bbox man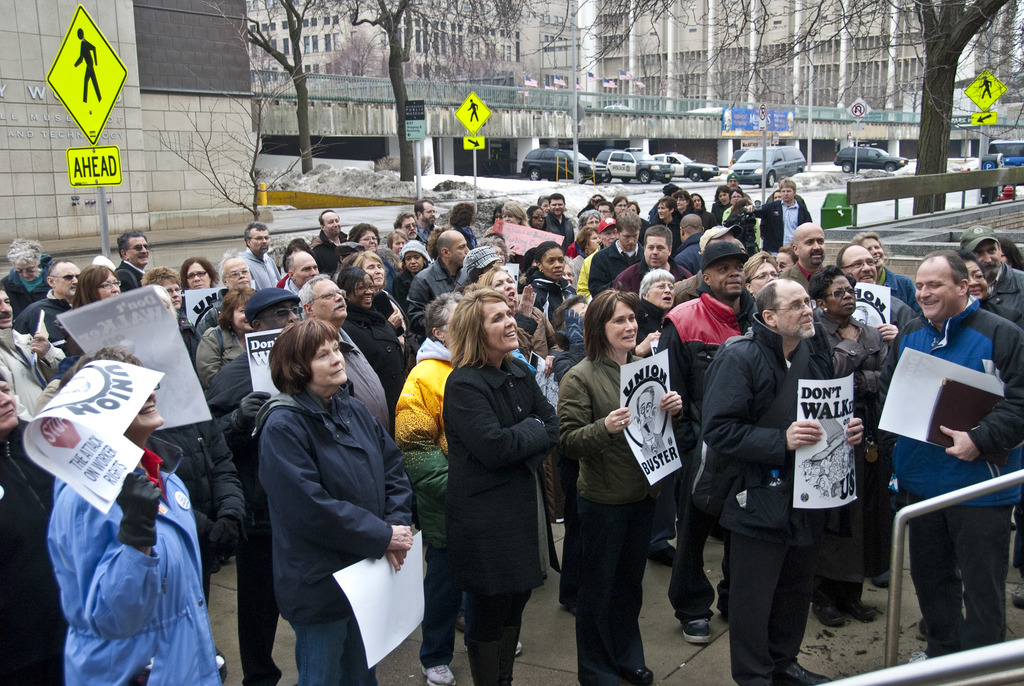
select_region(780, 222, 825, 298)
